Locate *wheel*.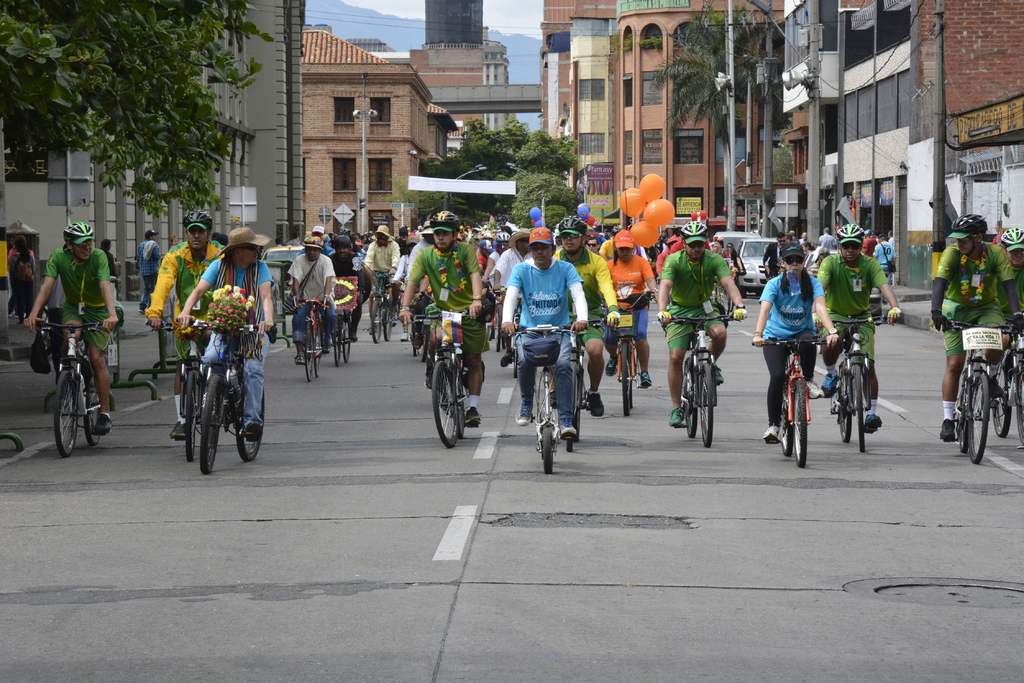
Bounding box: pyautogui.locateOnScreen(52, 367, 81, 459).
